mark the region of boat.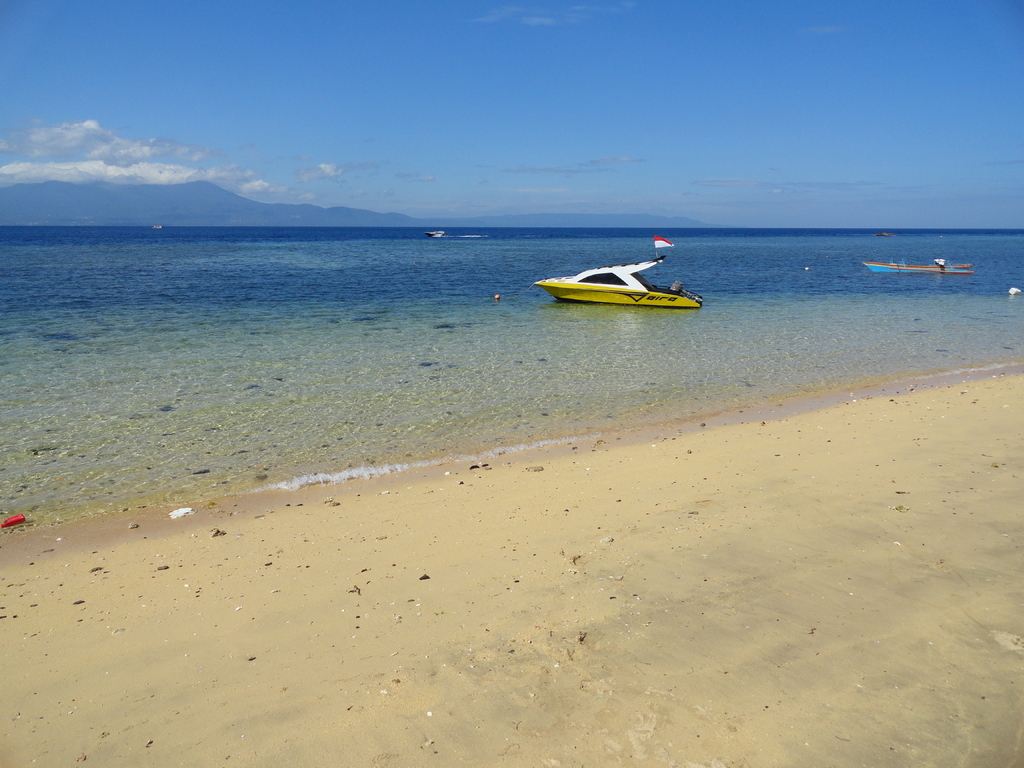
Region: (x1=859, y1=264, x2=972, y2=275).
